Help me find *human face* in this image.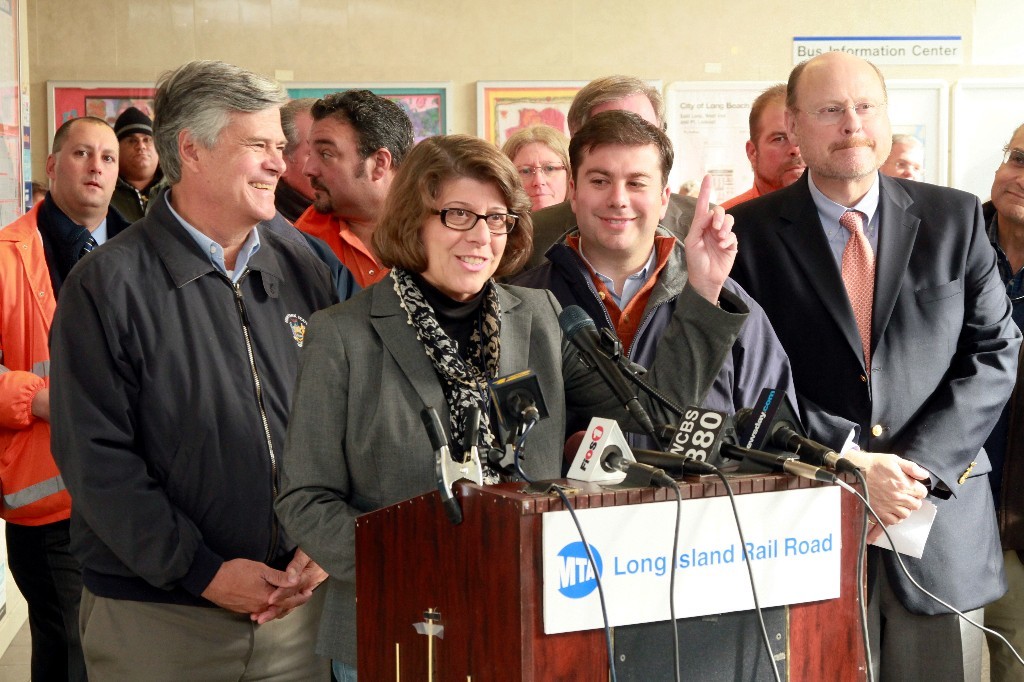
Found it: l=120, t=133, r=162, b=168.
